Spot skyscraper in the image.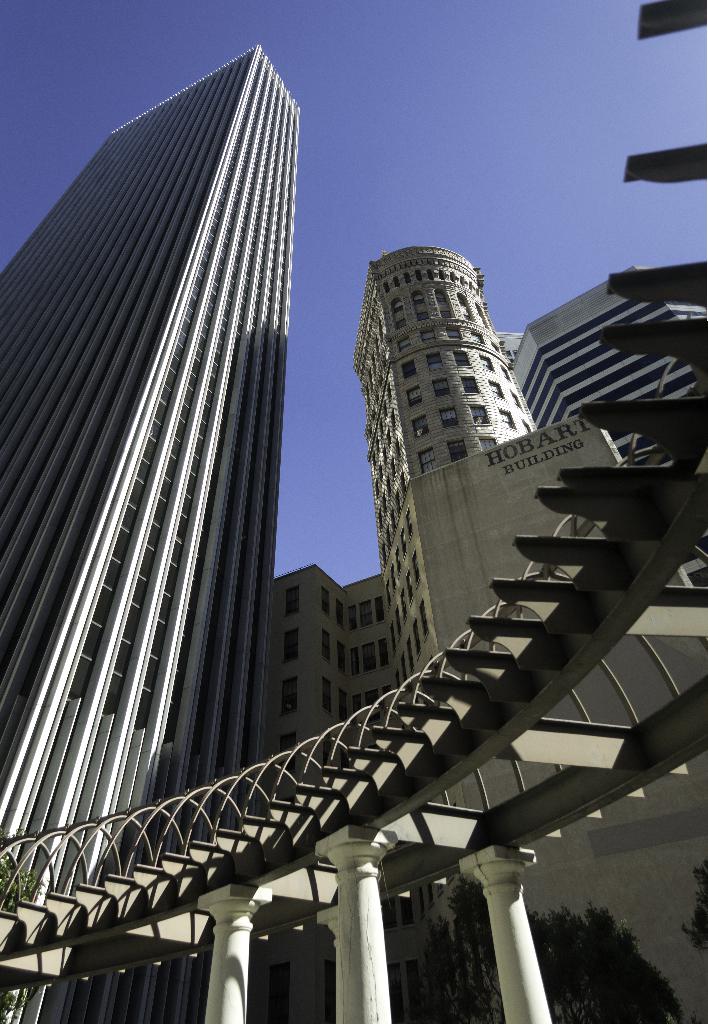
skyscraper found at detection(0, 51, 302, 1023).
